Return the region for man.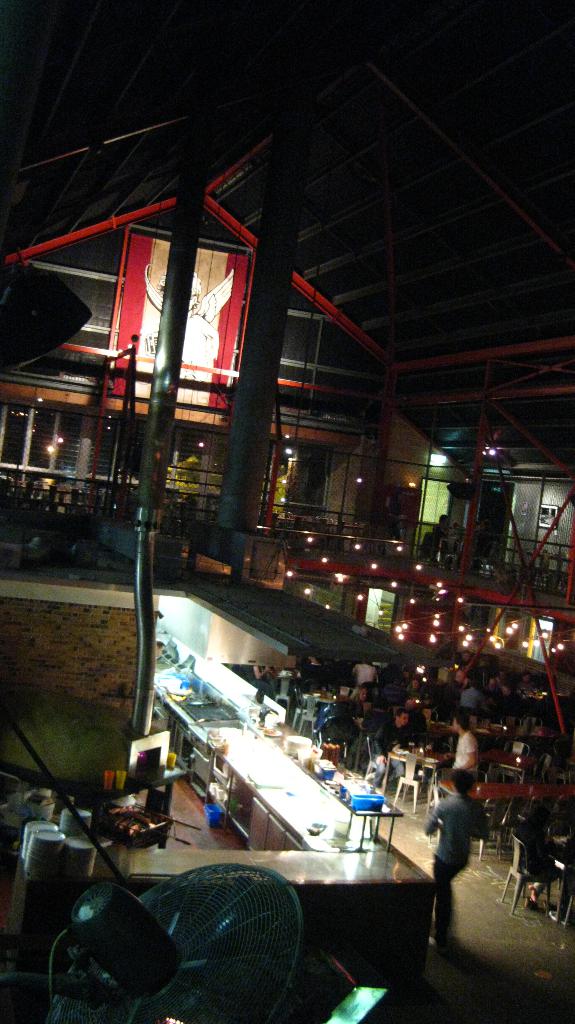
<bbox>366, 710, 411, 786</bbox>.
